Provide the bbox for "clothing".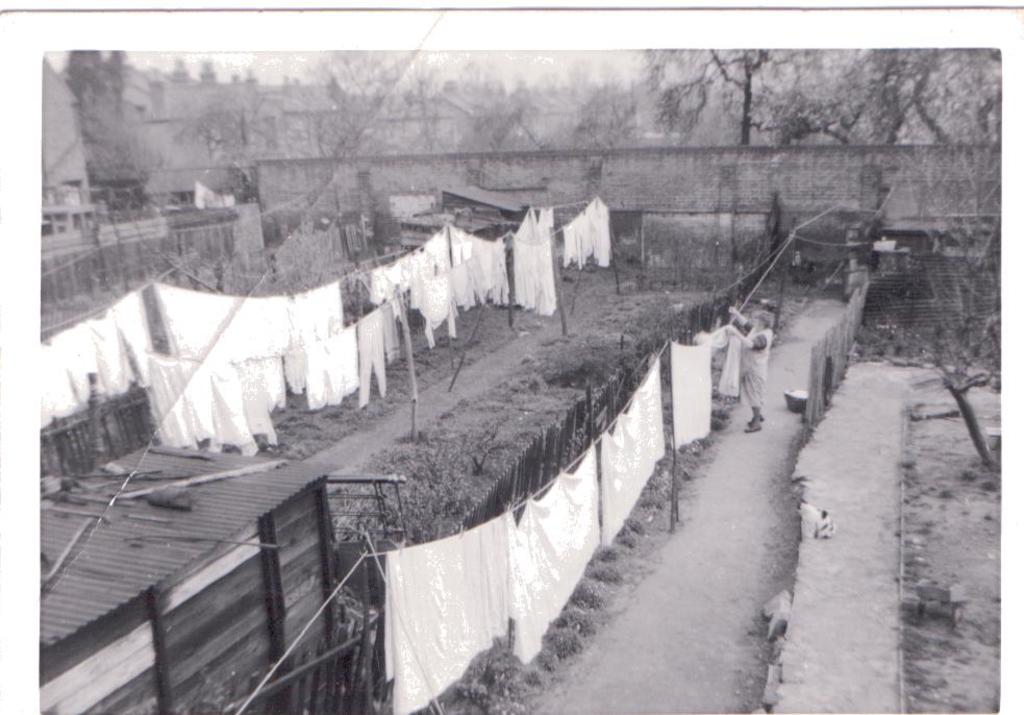
BBox(149, 354, 293, 463).
